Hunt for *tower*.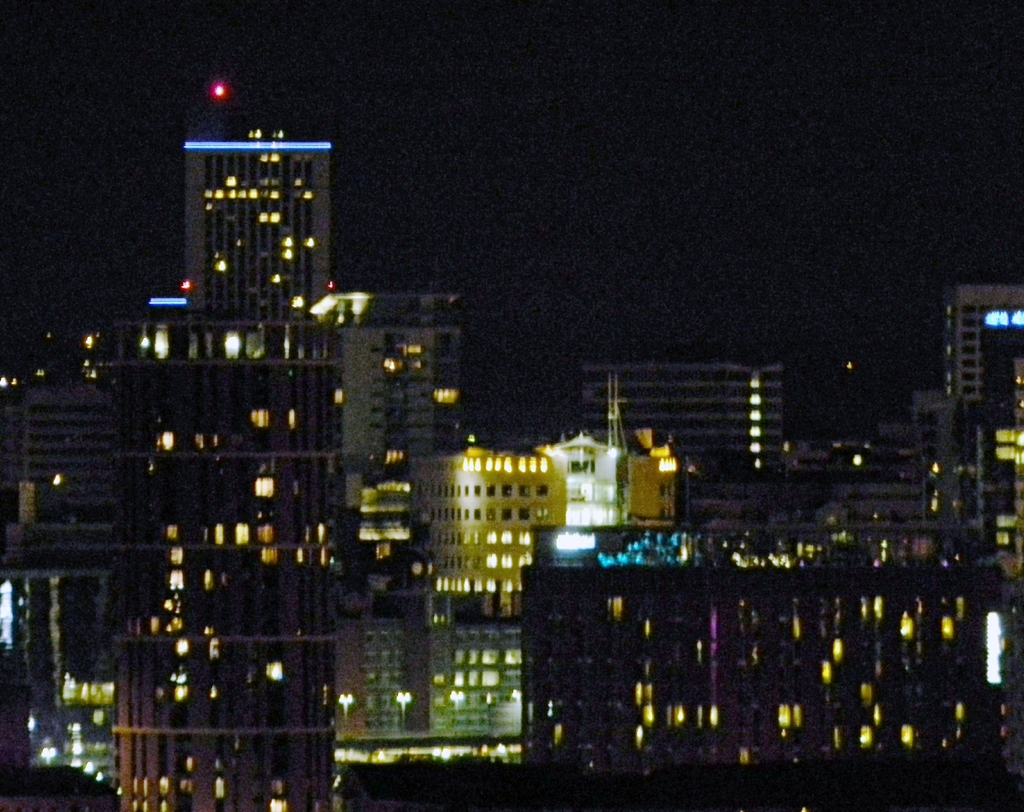
Hunted down at bbox=(408, 452, 569, 745).
